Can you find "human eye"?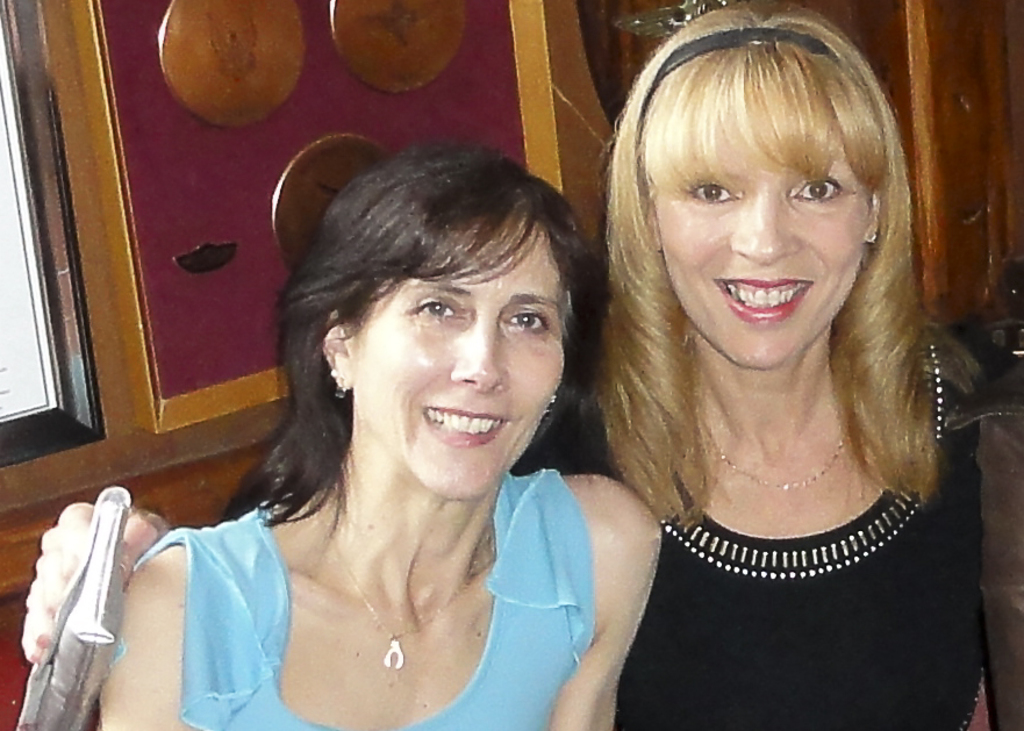
Yes, bounding box: pyautogui.locateOnScreen(686, 178, 740, 203).
